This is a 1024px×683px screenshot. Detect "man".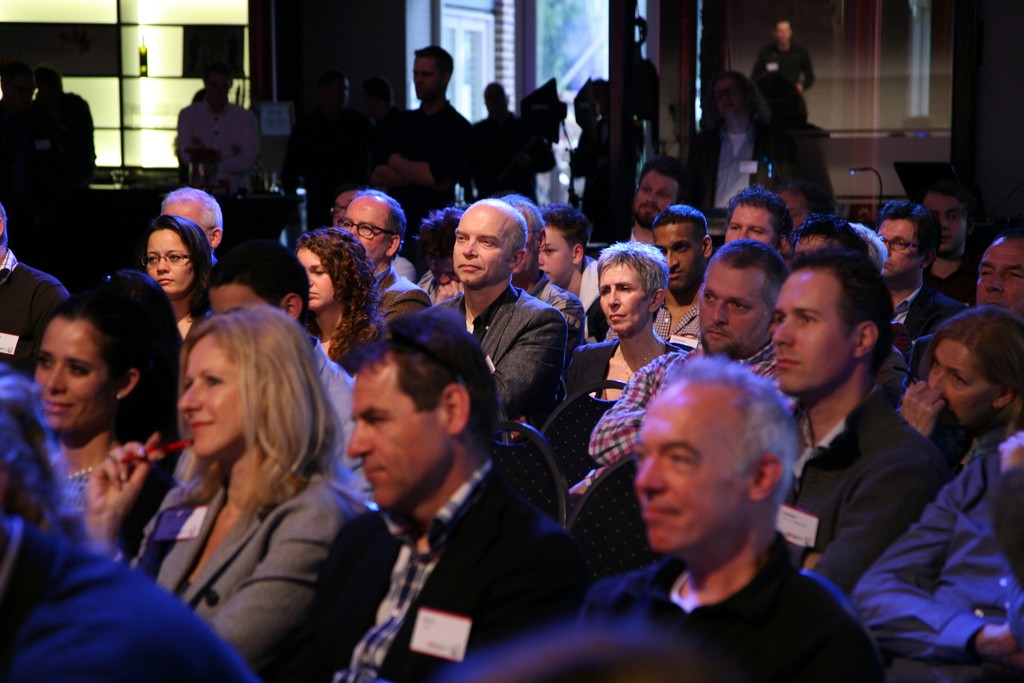
<bbox>573, 350, 886, 668</bbox>.
